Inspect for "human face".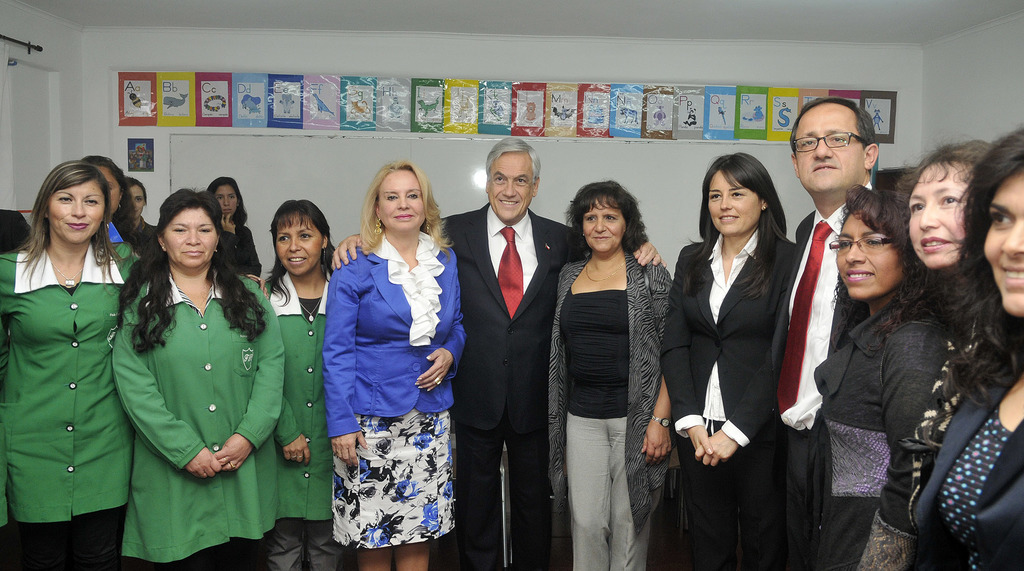
Inspection: (45,179,106,245).
